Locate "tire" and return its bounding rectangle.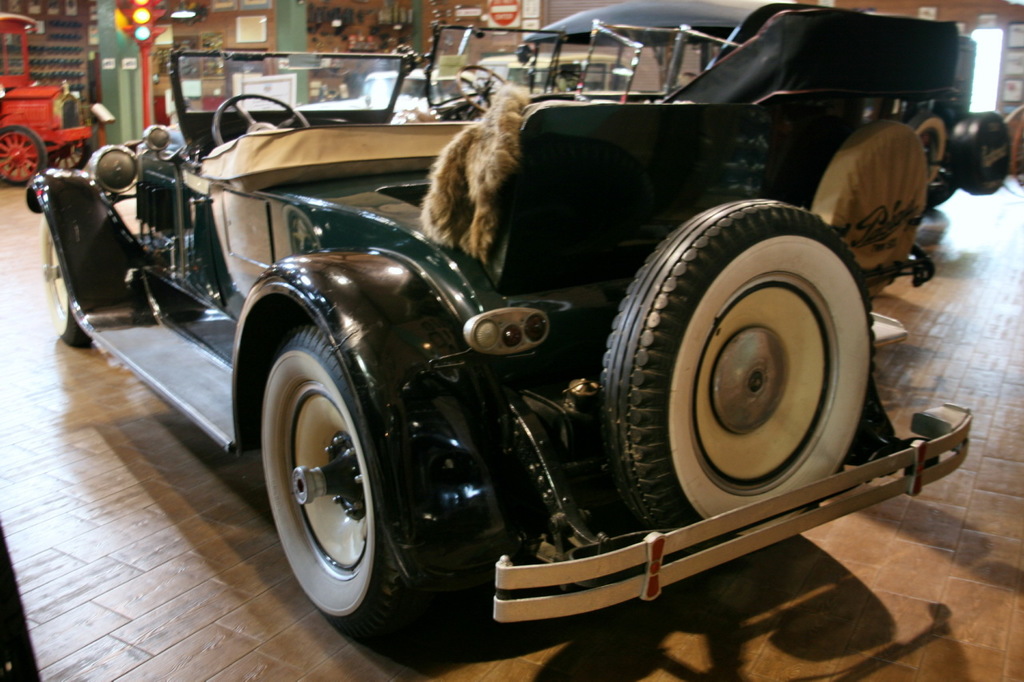
bbox=(954, 109, 1015, 197).
